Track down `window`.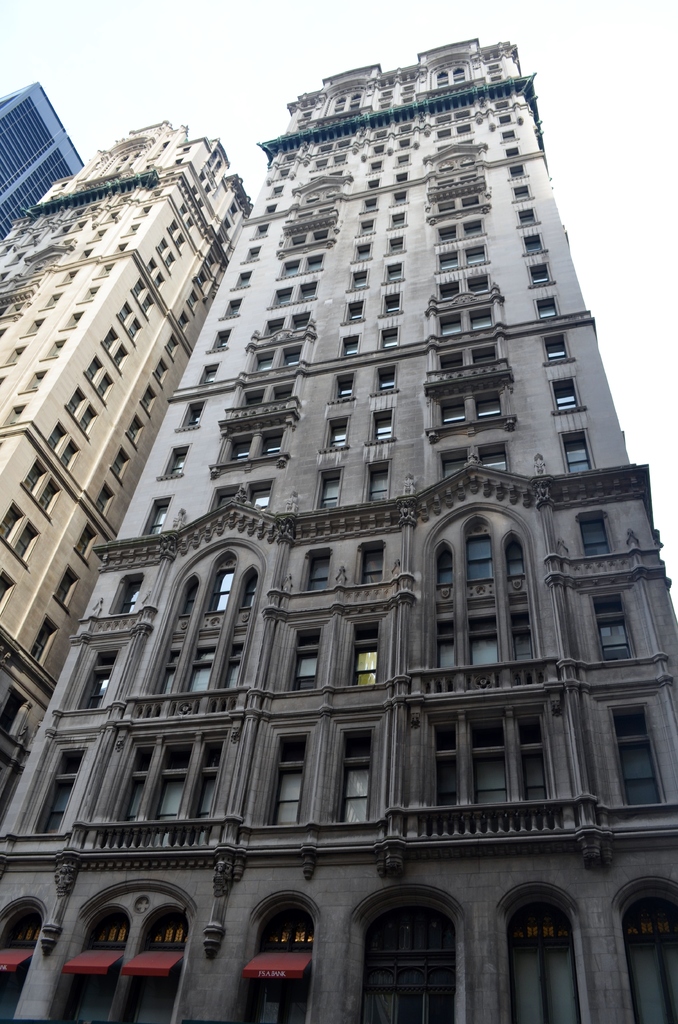
Tracked to region(434, 538, 453, 587).
